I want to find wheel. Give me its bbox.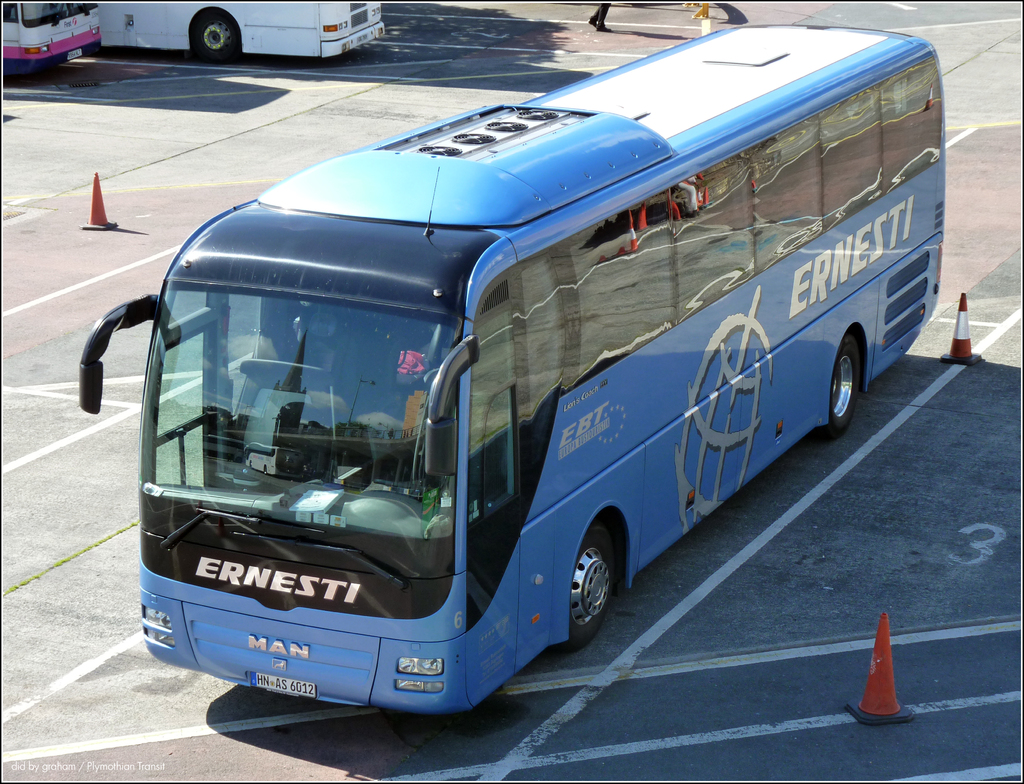
box(829, 339, 863, 431).
